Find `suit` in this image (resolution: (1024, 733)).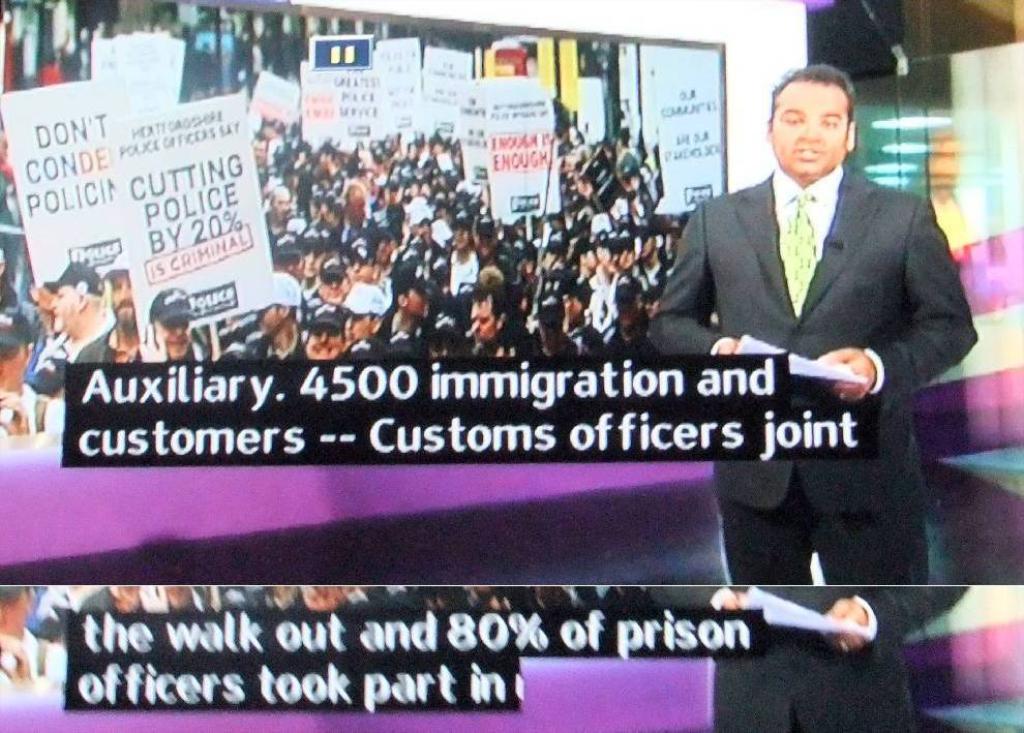
bbox=(645, 104, 973, 542).
